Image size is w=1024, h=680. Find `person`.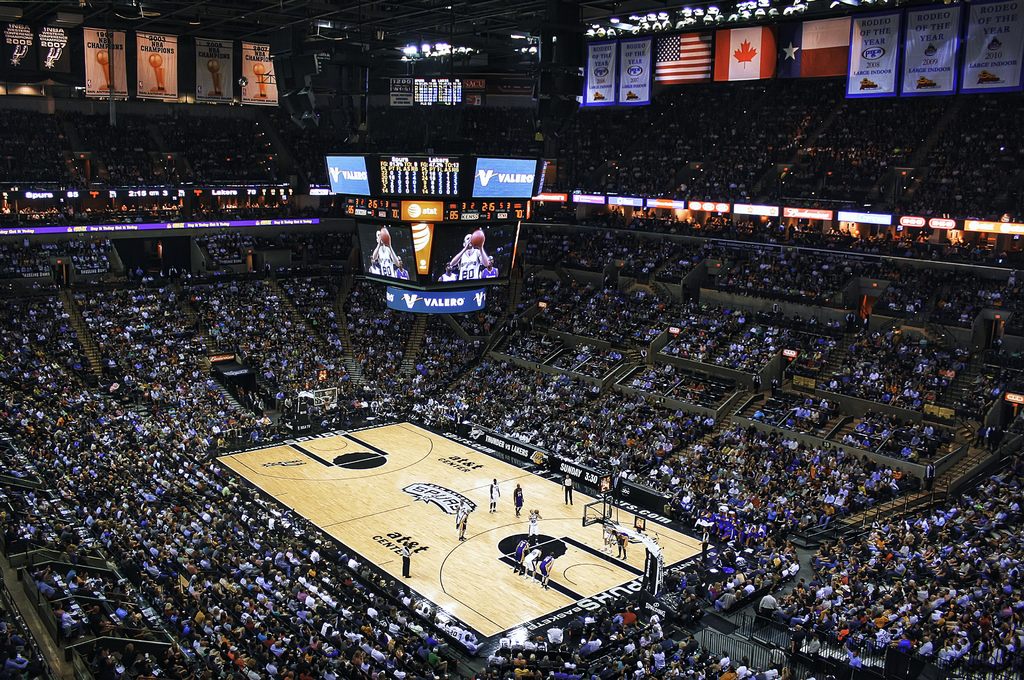
490,480,499,514.
